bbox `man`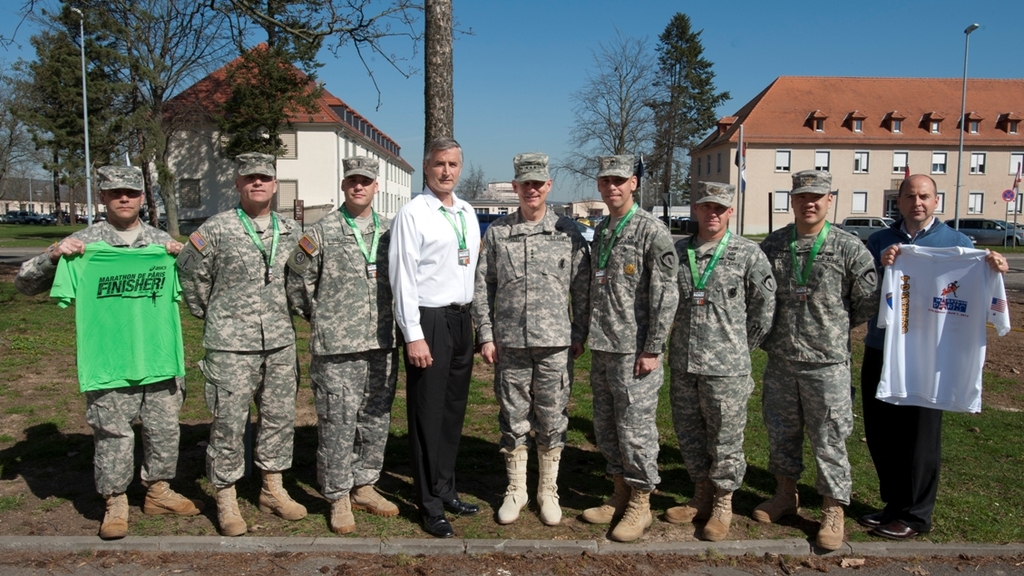
<box>176,154,316,538</box>
